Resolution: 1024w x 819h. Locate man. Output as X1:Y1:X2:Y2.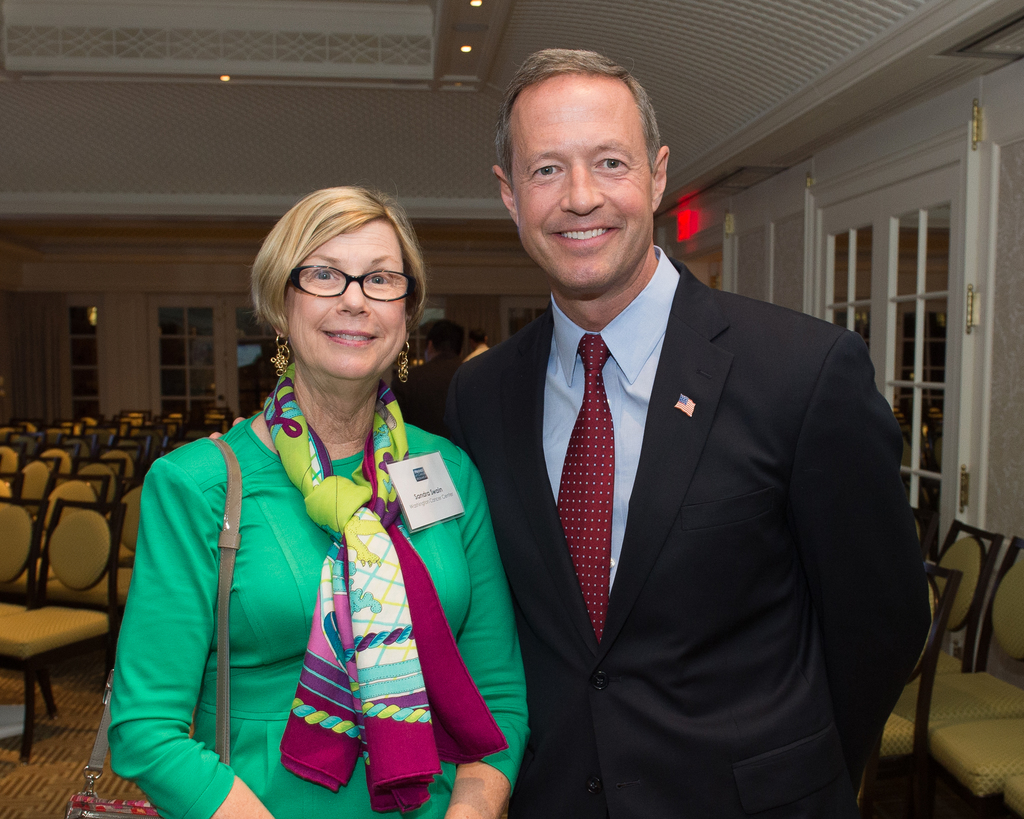
427:76:924:818.
